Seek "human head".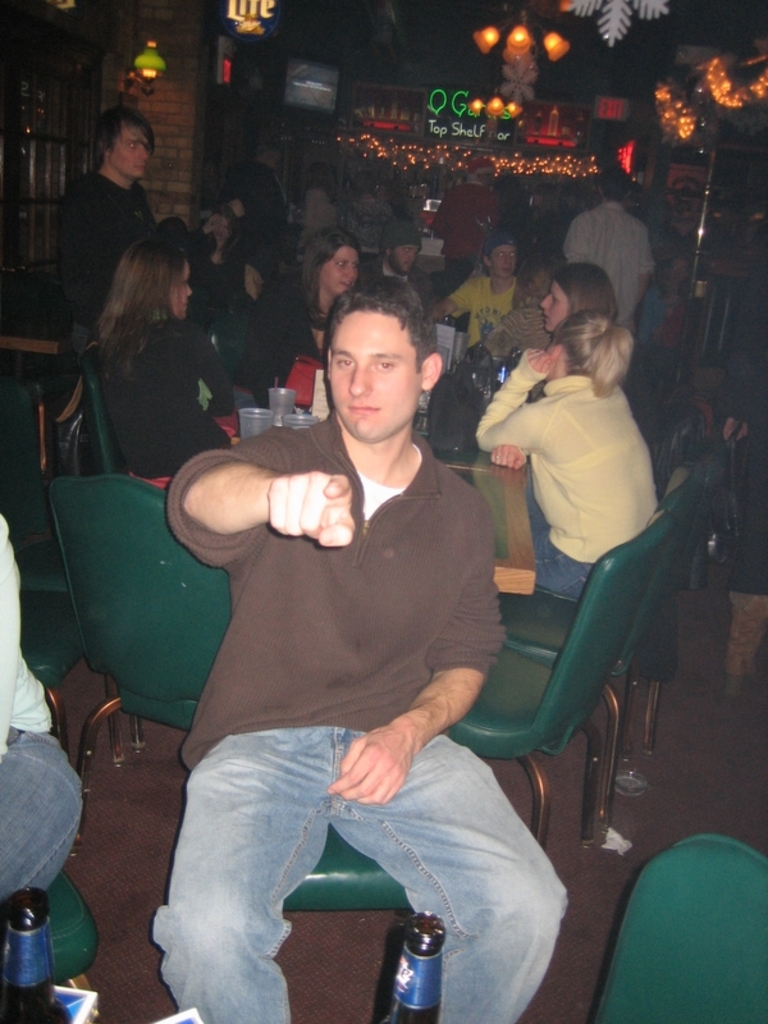
(538,265,623,329).
